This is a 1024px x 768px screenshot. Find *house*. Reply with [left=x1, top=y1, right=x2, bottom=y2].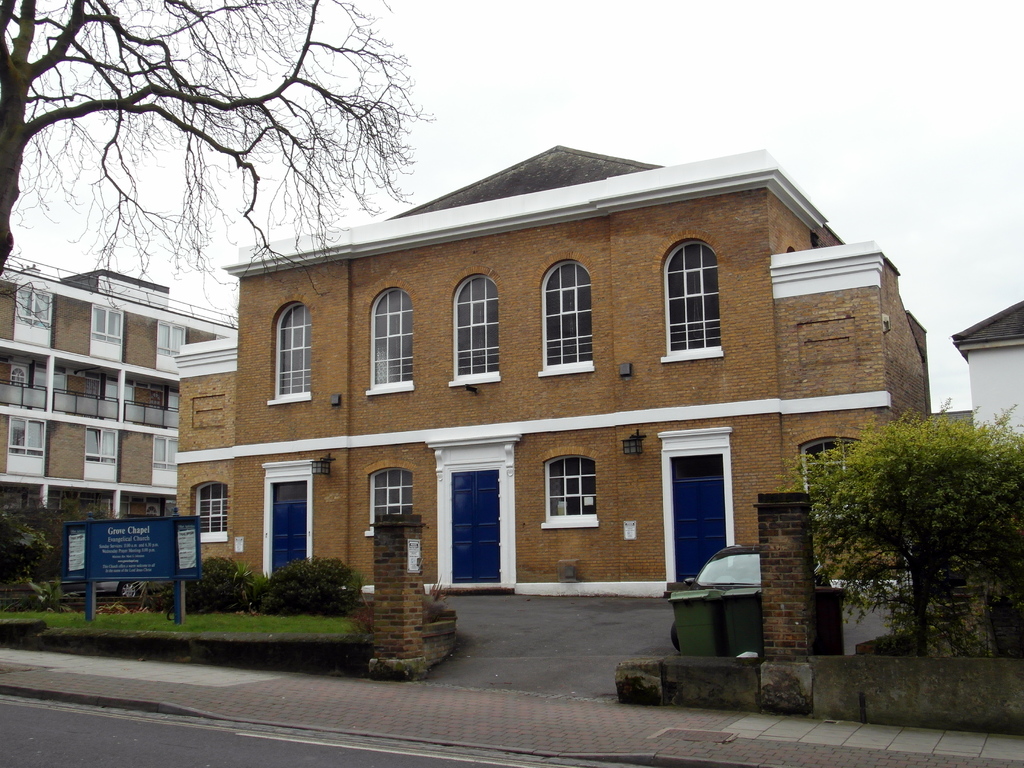
[left=159, top=105, right=911, bottom=653].
